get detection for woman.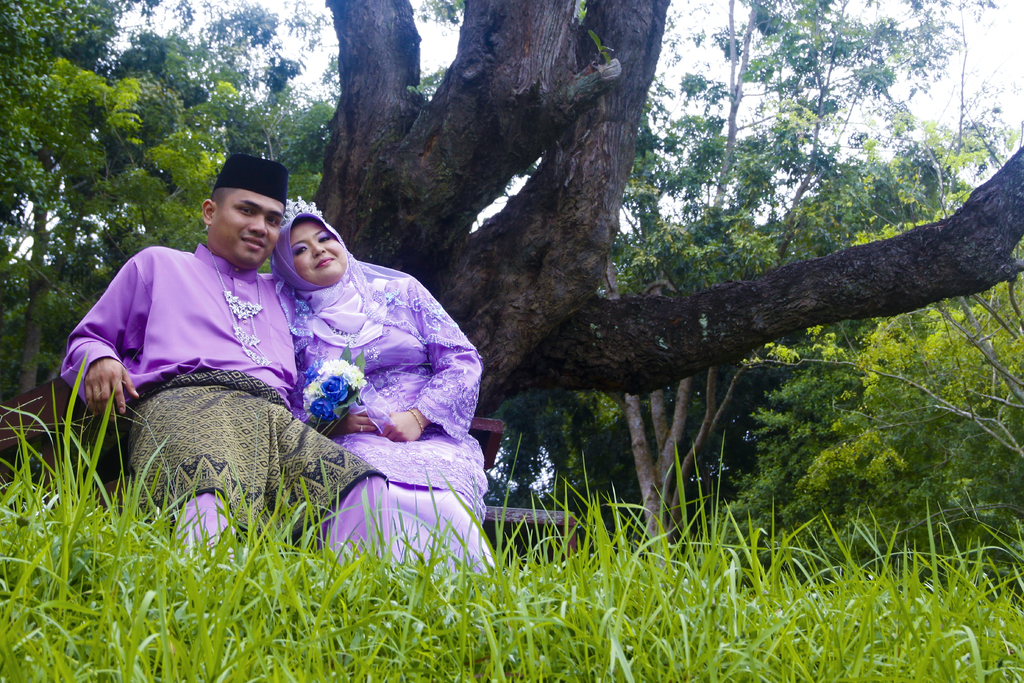
Detection: [left=246, top=209, right=481, bottom=533].
